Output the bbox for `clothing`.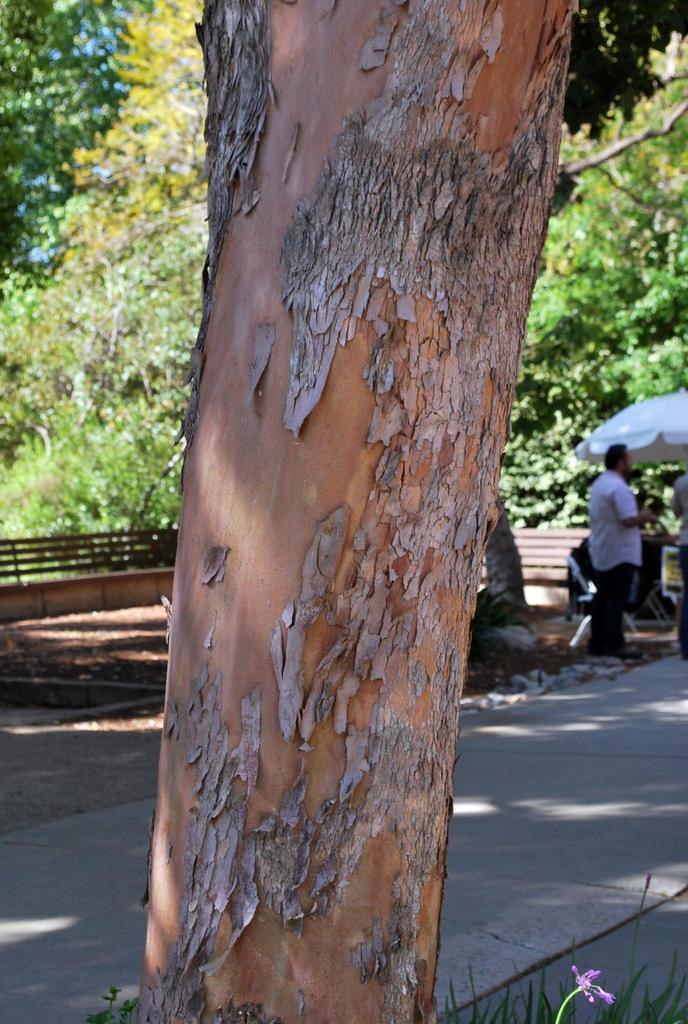
left=587, top=466, right=642, bottom=659.
